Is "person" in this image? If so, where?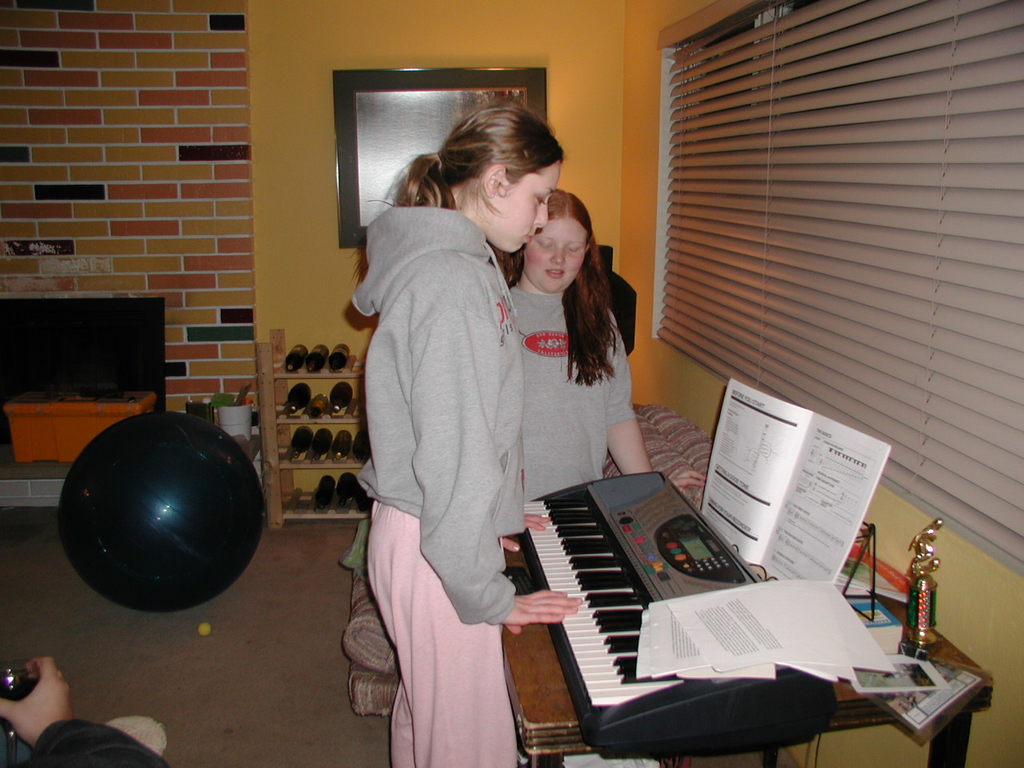
Yes, at region(498, 184, 706, 502).
